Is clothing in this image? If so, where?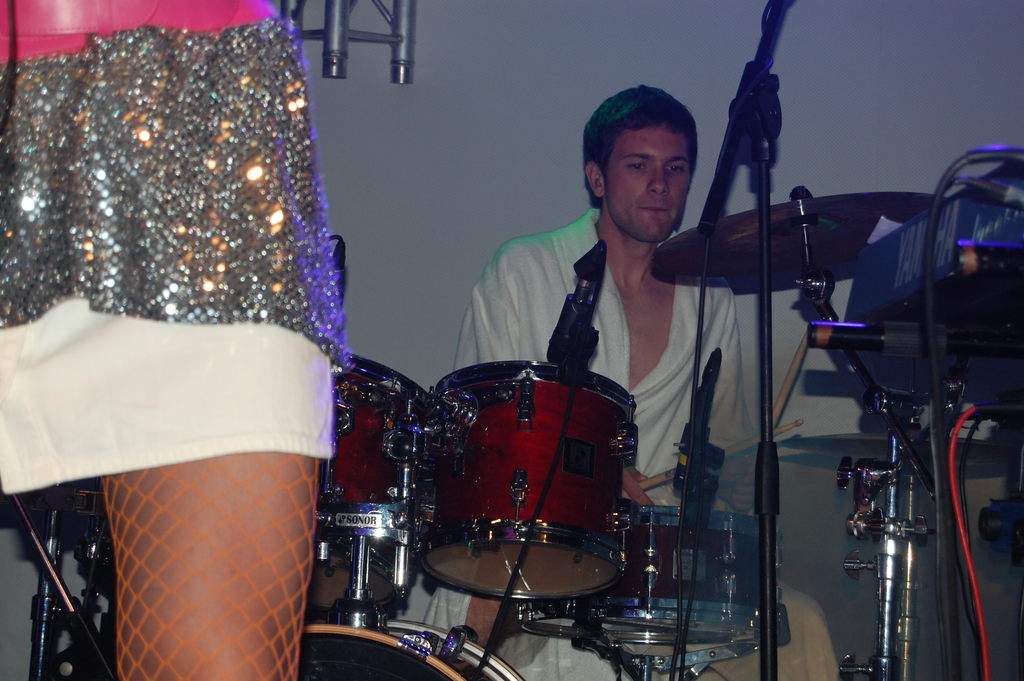
Yes, at BBox(415, 211, 841, 680).
